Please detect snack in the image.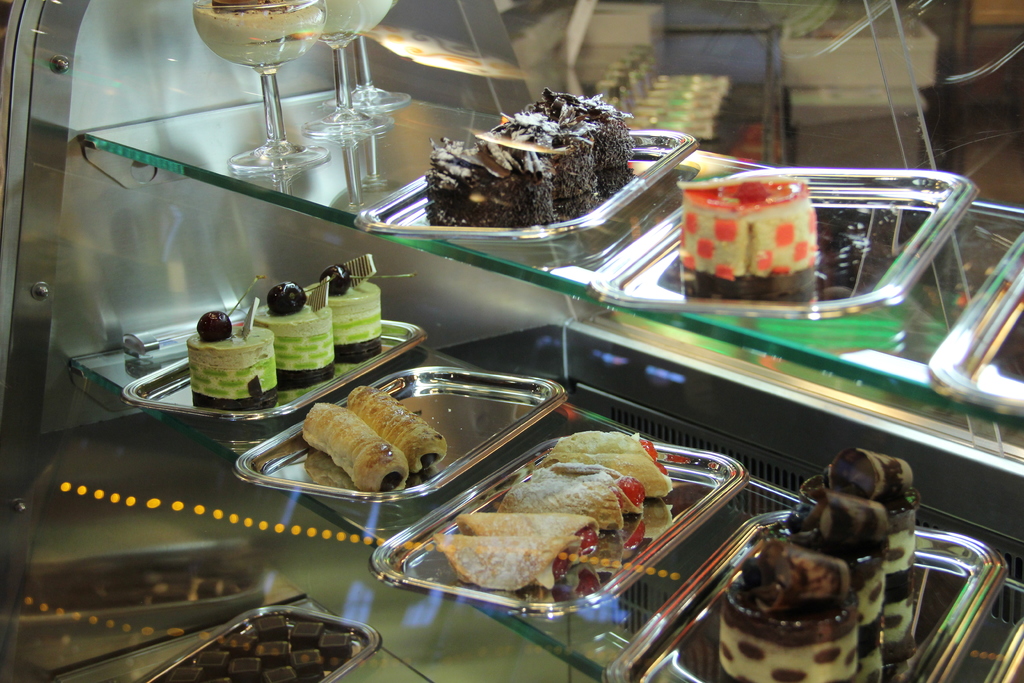
323, 629, 346, 654.
